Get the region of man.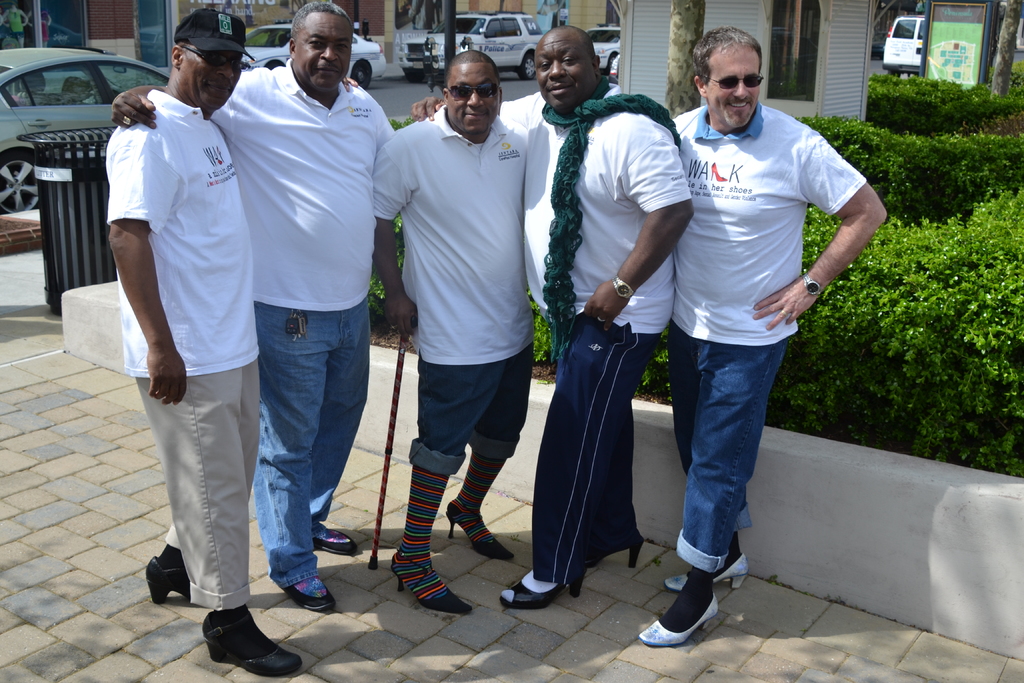
(404, 24, 689, 604).
